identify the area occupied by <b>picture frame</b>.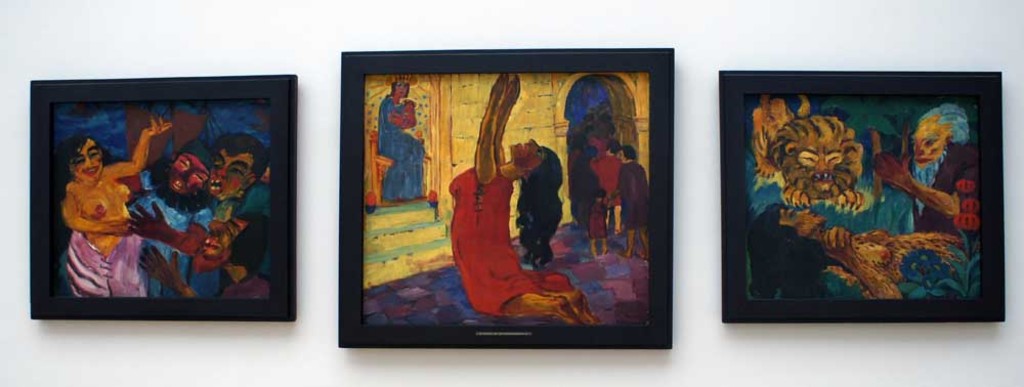
Area: {"x1": 332, "y1": 49, "x2": 675, "y2": 352}.
